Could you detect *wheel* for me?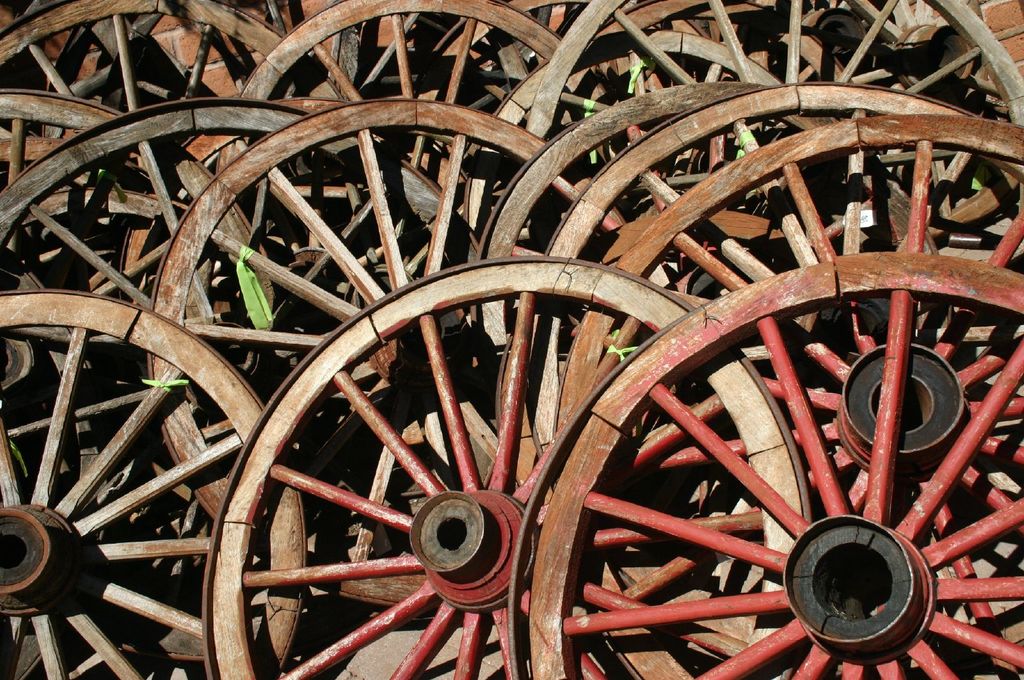
Detection result: [left=0, top=288, right=308, bottom=679].
